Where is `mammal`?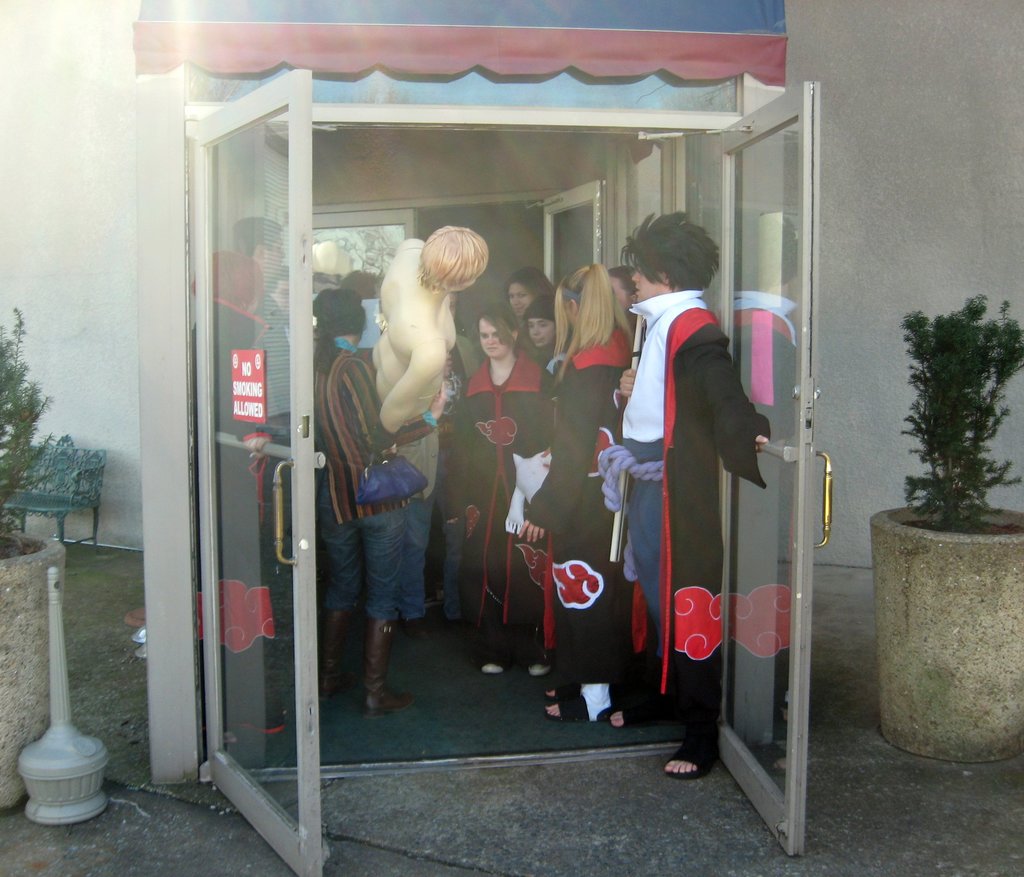
bbox=[601, 192, 770, 780].
